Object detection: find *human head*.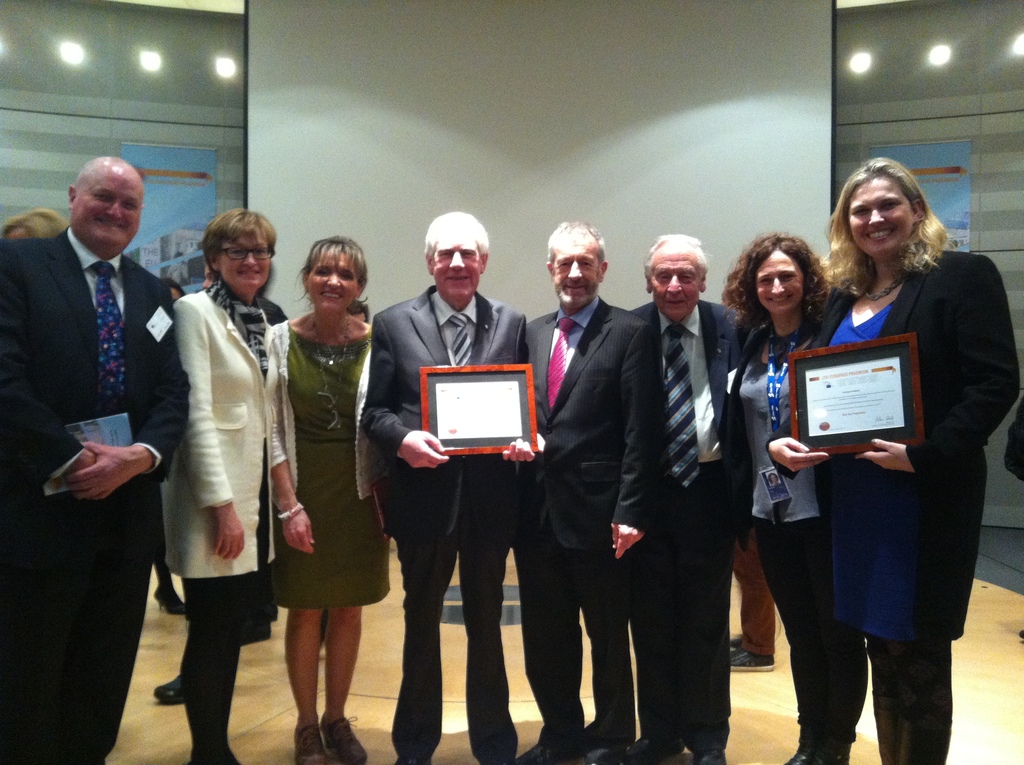
[left=203, top=264, right=216, bottom=291].
